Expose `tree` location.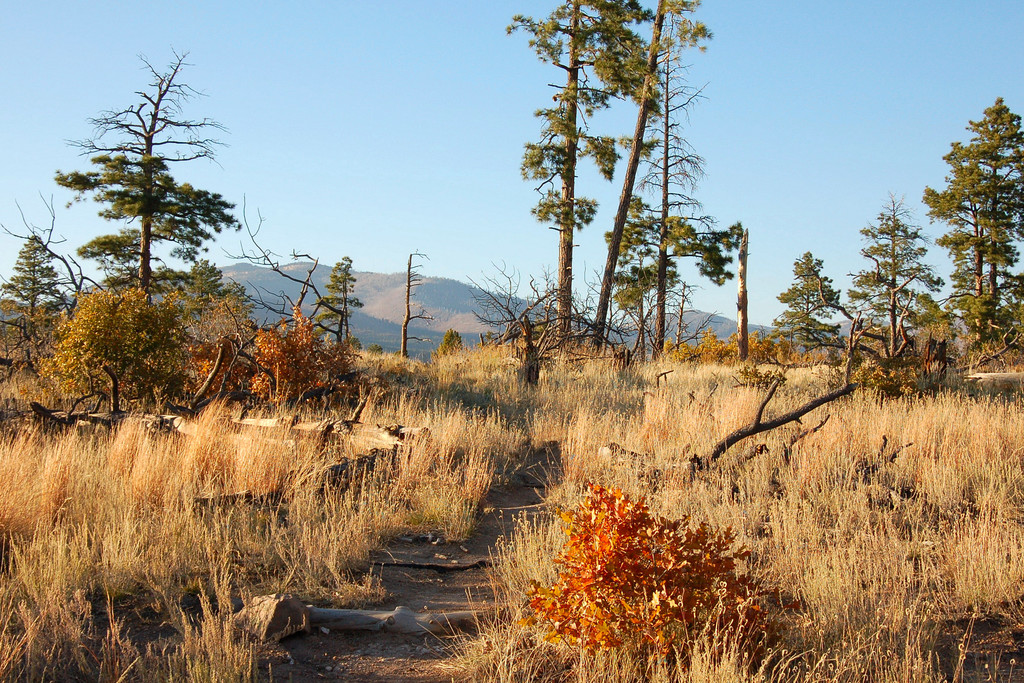
Exposed at (left=918, top=94, right=1023, bottom=382).
